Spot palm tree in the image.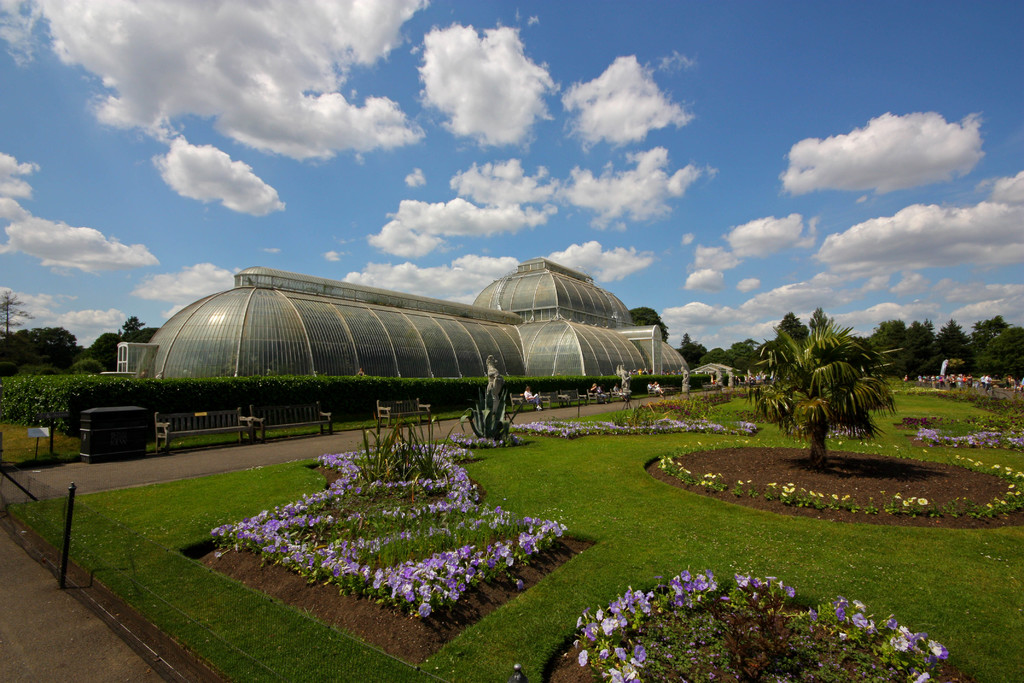
palm tree found at {"x1": 775, "y1": 321, "x2": 882, "y2": 468}.
